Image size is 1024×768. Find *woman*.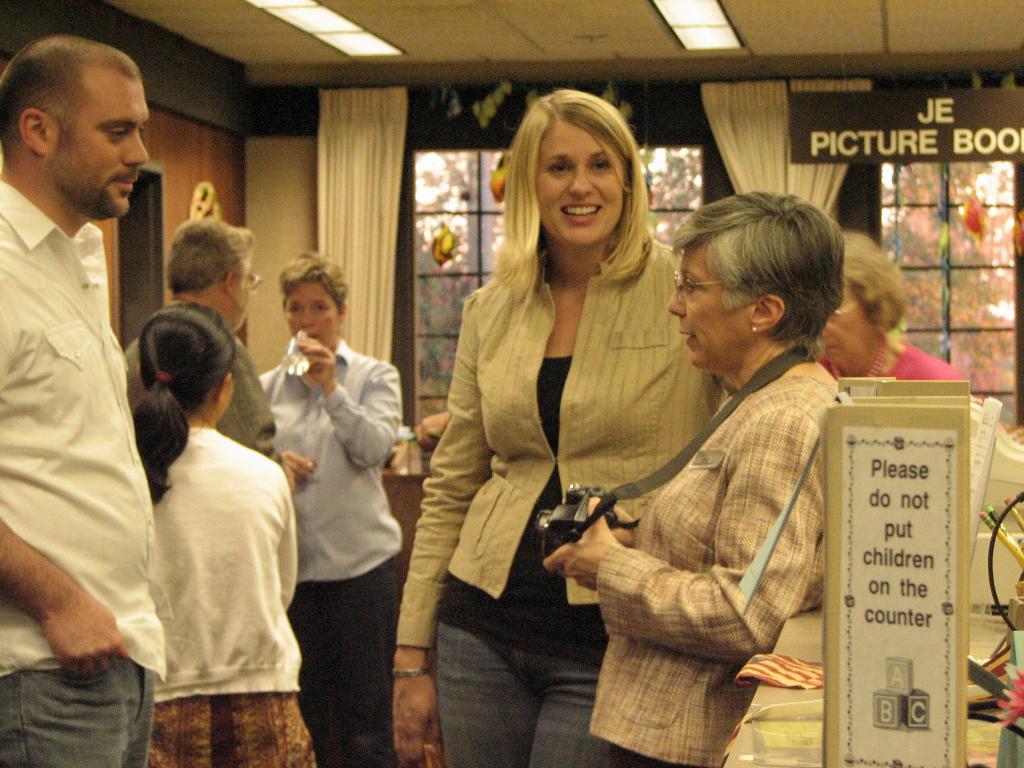
(x1=538, y1=192, x2=842, y2=767).
